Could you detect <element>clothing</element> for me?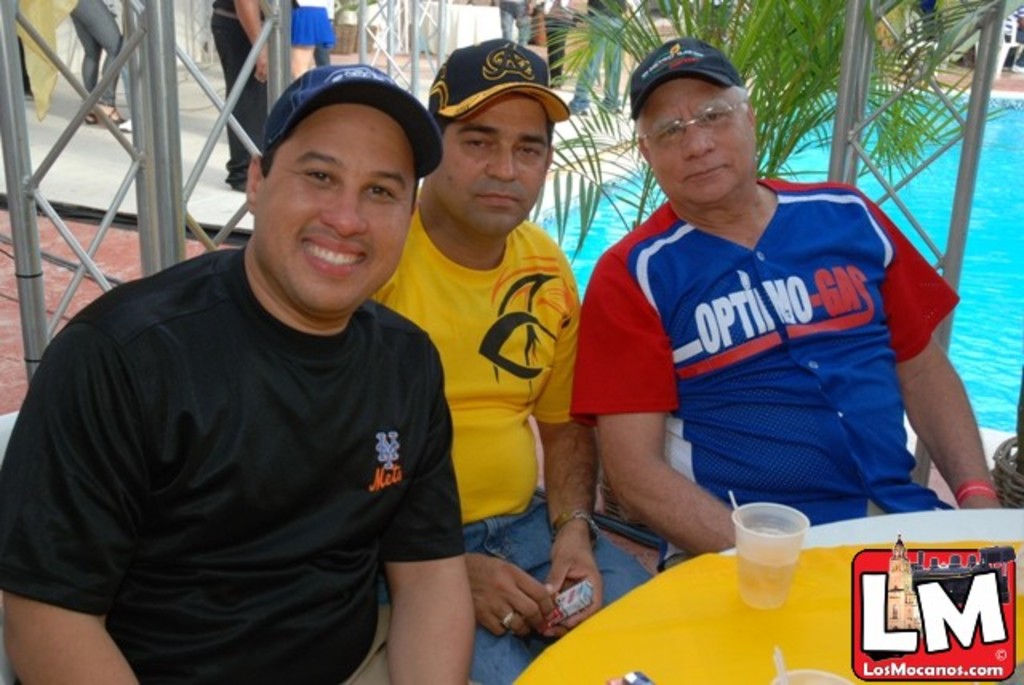
Detection result: (left=486, top=0, right=536, bottom=48).
